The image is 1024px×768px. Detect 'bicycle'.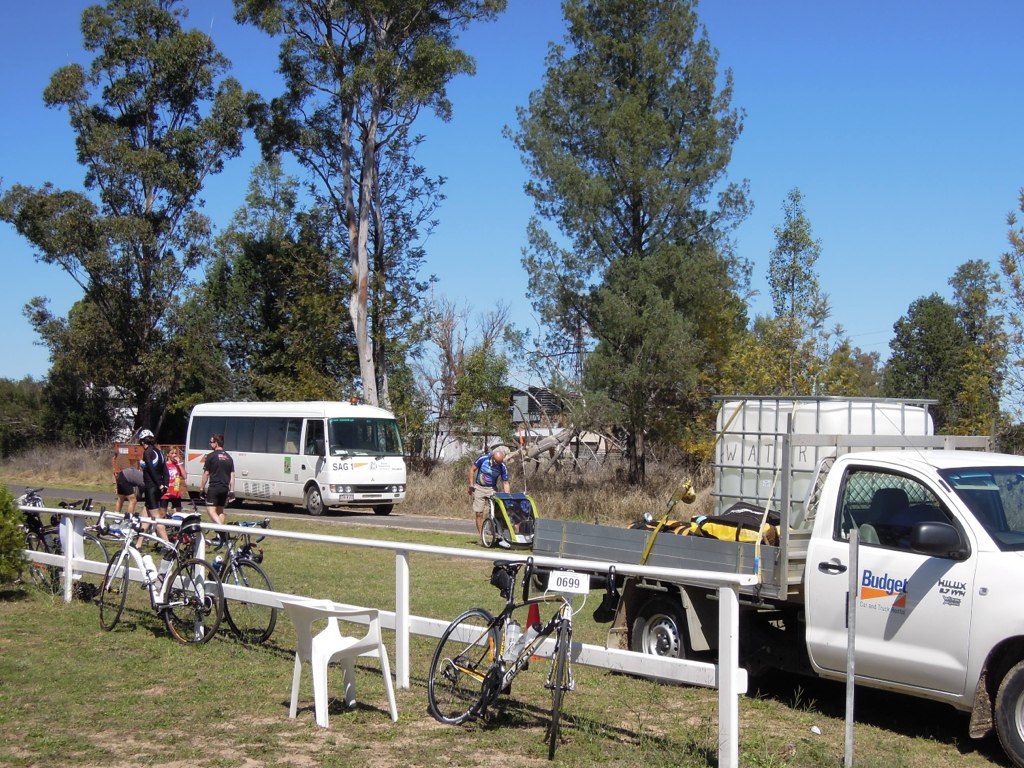
Detection: (27,498,110,597).
